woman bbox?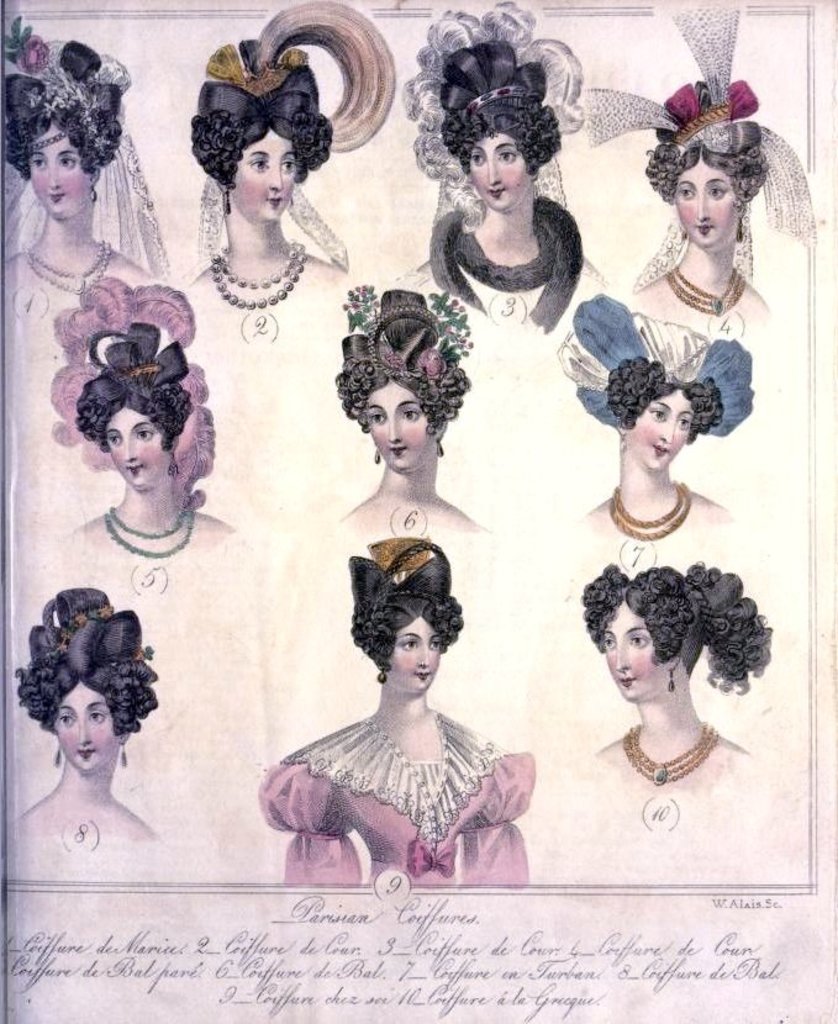
select_region(401, 51, 605, 326)
